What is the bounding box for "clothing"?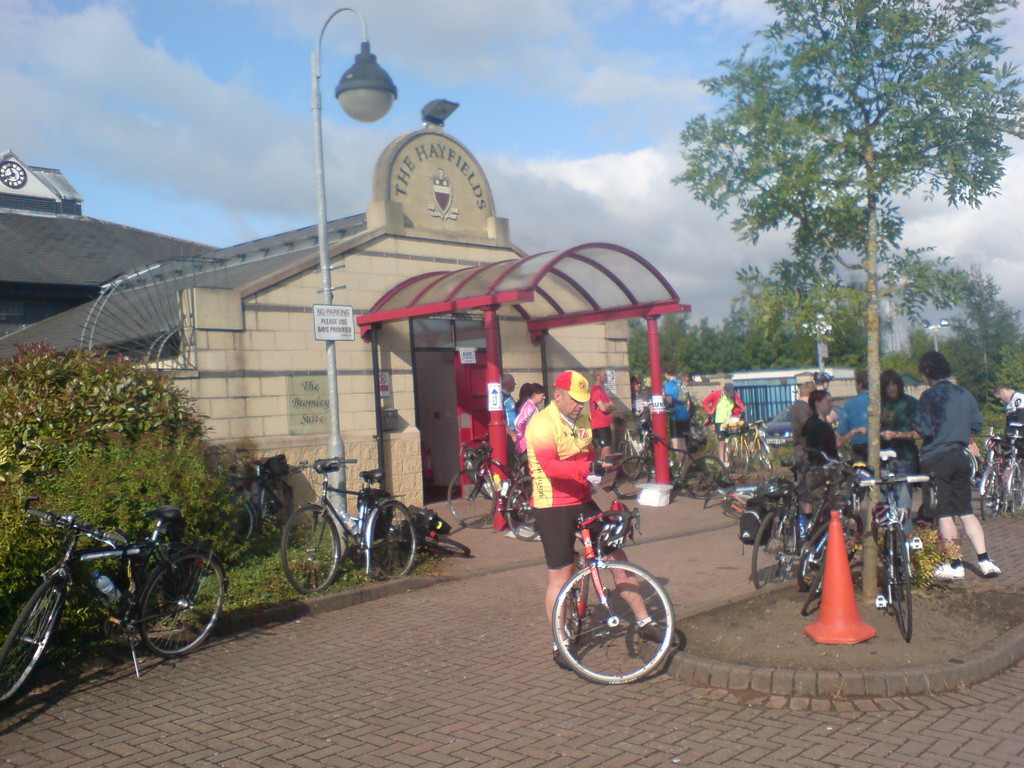
[523, 396, 614, 570].
